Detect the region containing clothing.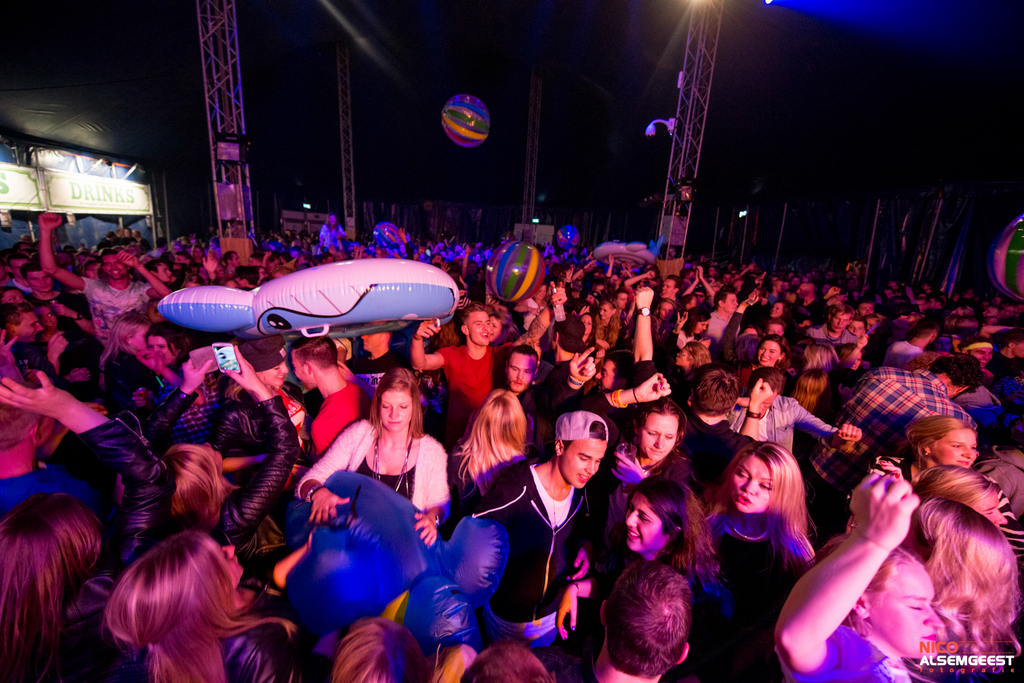
[803,366,973,529].
